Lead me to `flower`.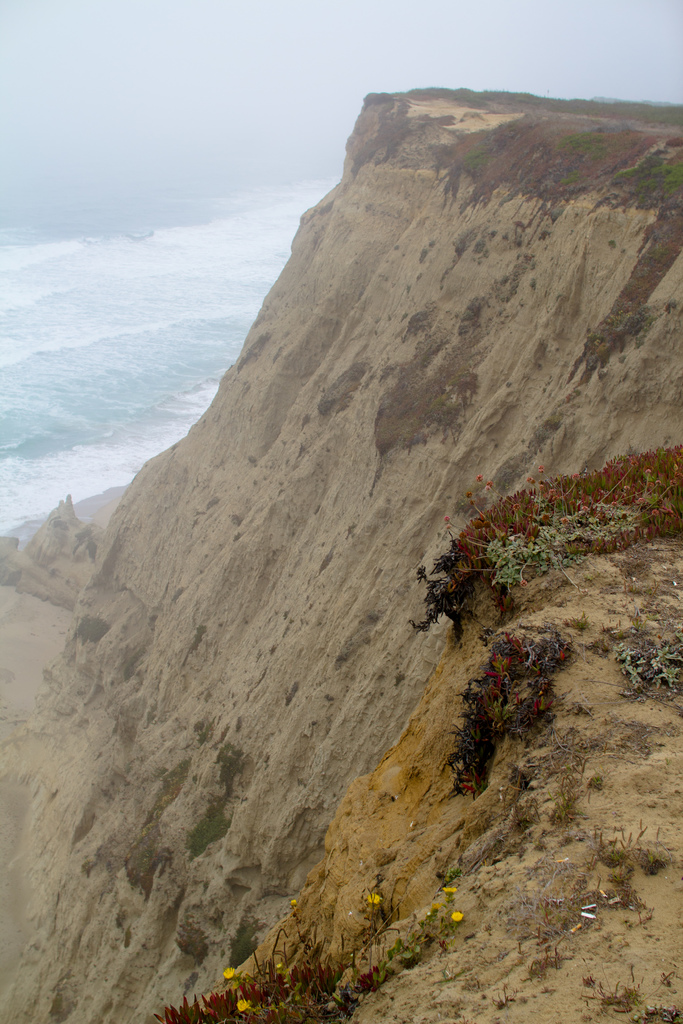
Lead to box=[365, 892, 382, 906].
